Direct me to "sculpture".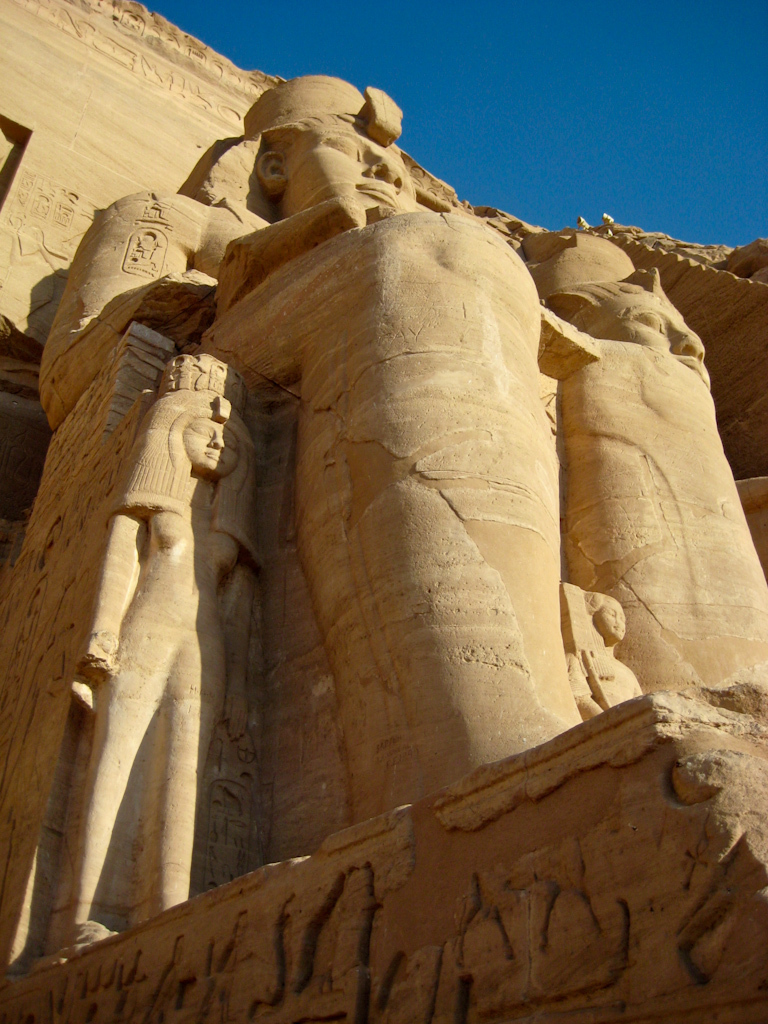
Direction: crop(31, 31, 712, 1023).
